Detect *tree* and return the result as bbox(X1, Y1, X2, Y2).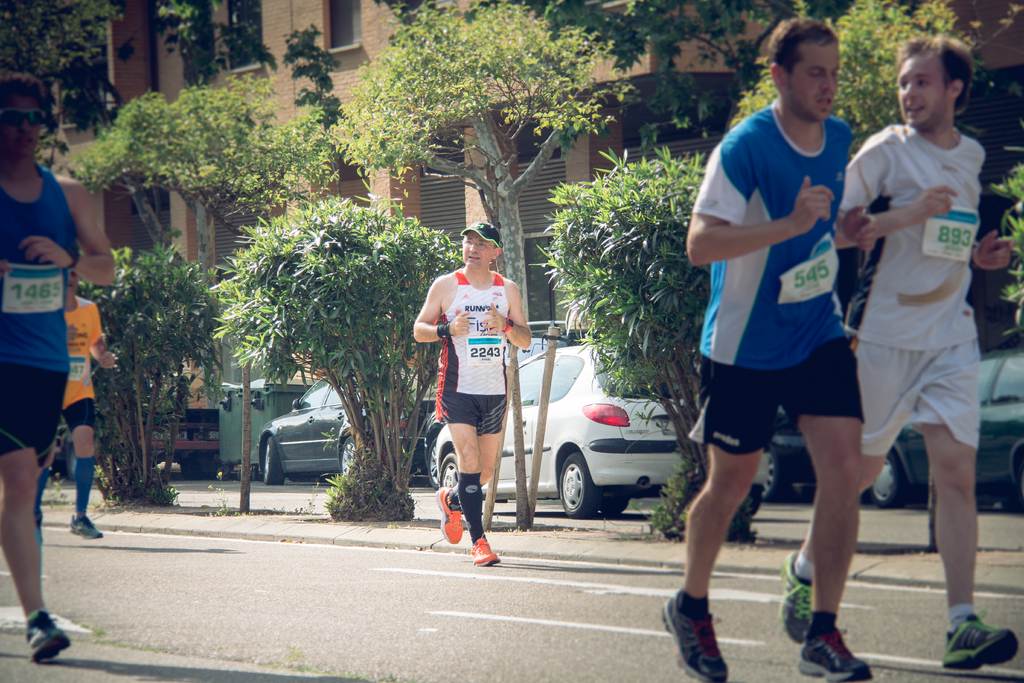
bbox(326, 1, 641, 530).
